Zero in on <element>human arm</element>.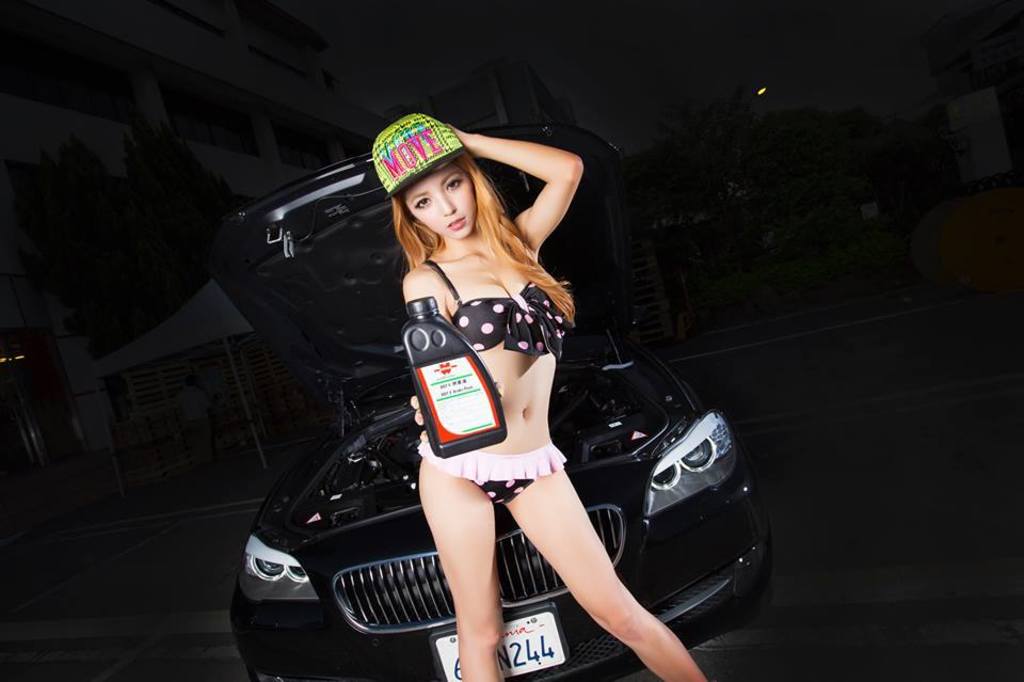
Zeroed in: region(409, 280, 507, 445).
